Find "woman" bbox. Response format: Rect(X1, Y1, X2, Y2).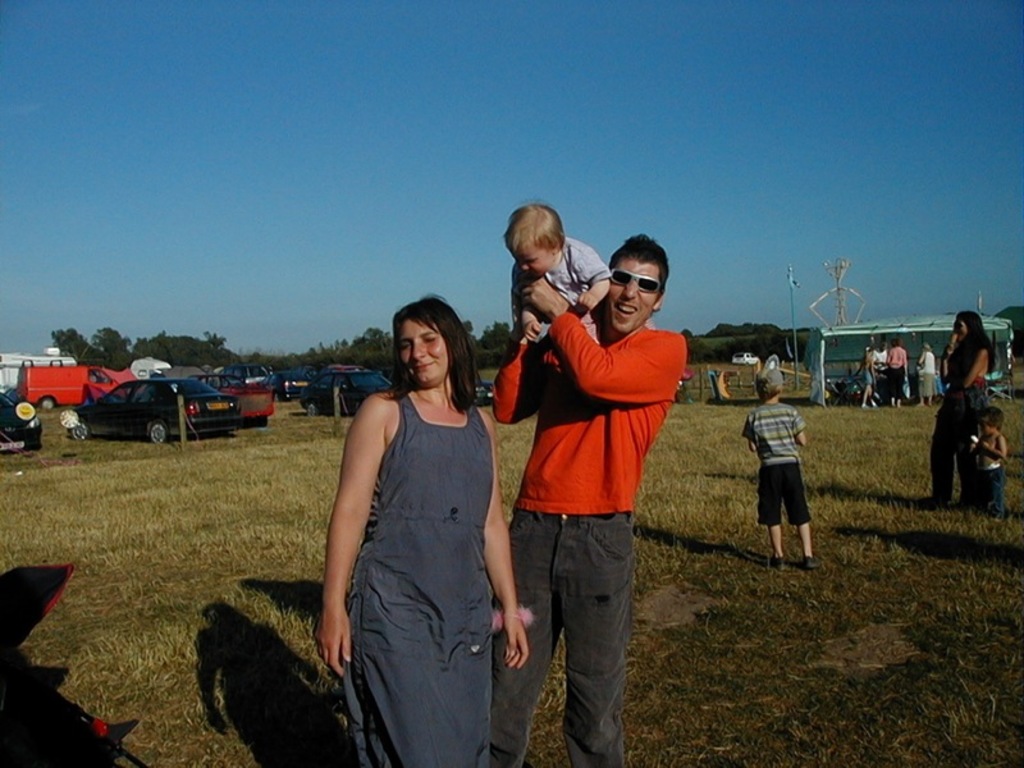
Rect(919, 312, 998, 511).
